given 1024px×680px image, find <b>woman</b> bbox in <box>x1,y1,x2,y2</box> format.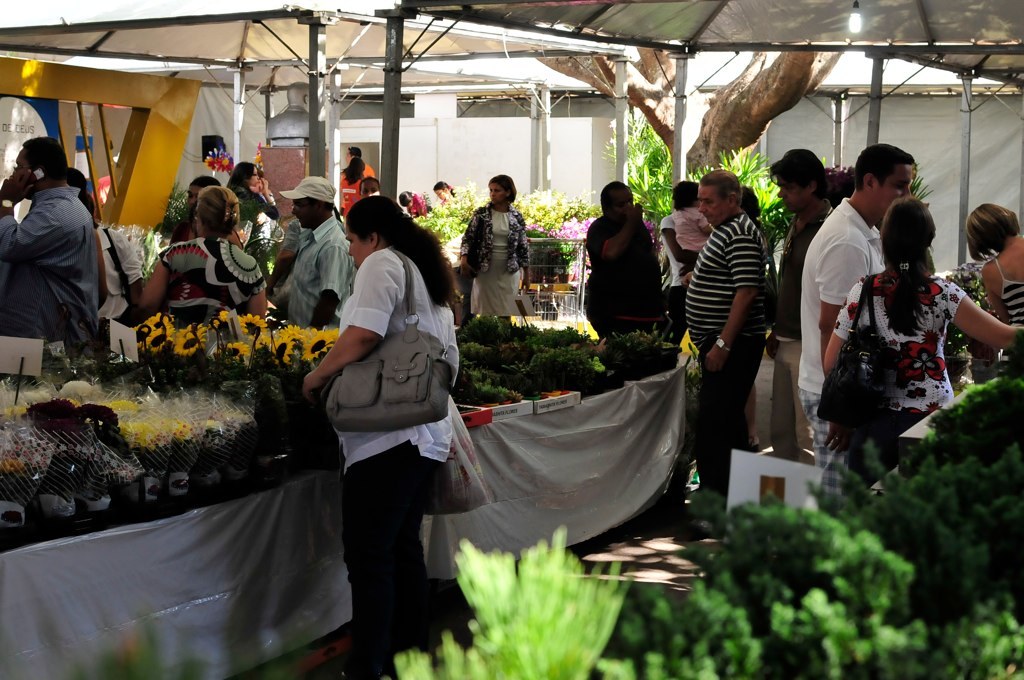
<box>300,196,468,676</box>.
